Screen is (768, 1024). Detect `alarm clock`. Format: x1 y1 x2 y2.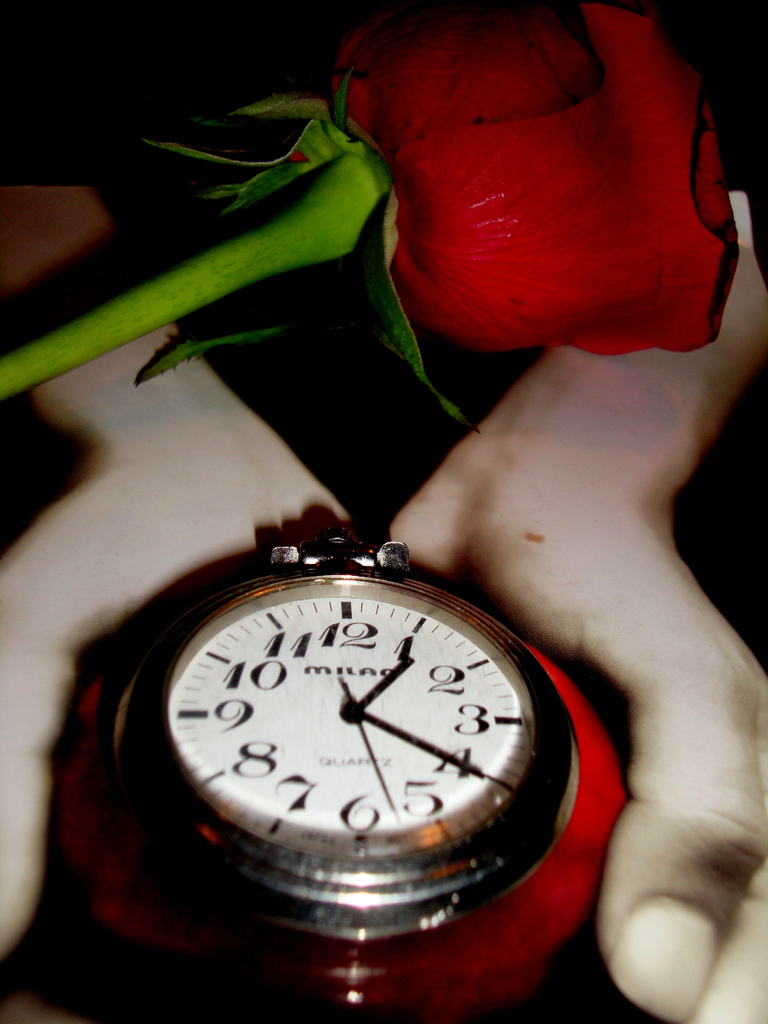
49 511 634 1023.
